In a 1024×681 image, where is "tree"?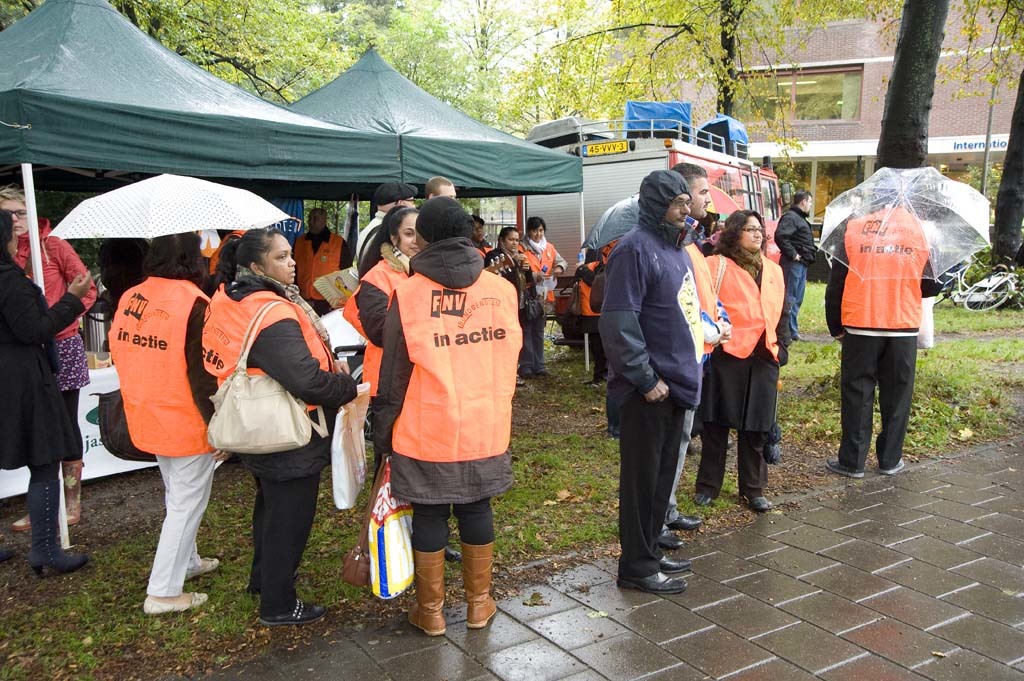
x1=949, y1=0, x2=1021, y2=265.
